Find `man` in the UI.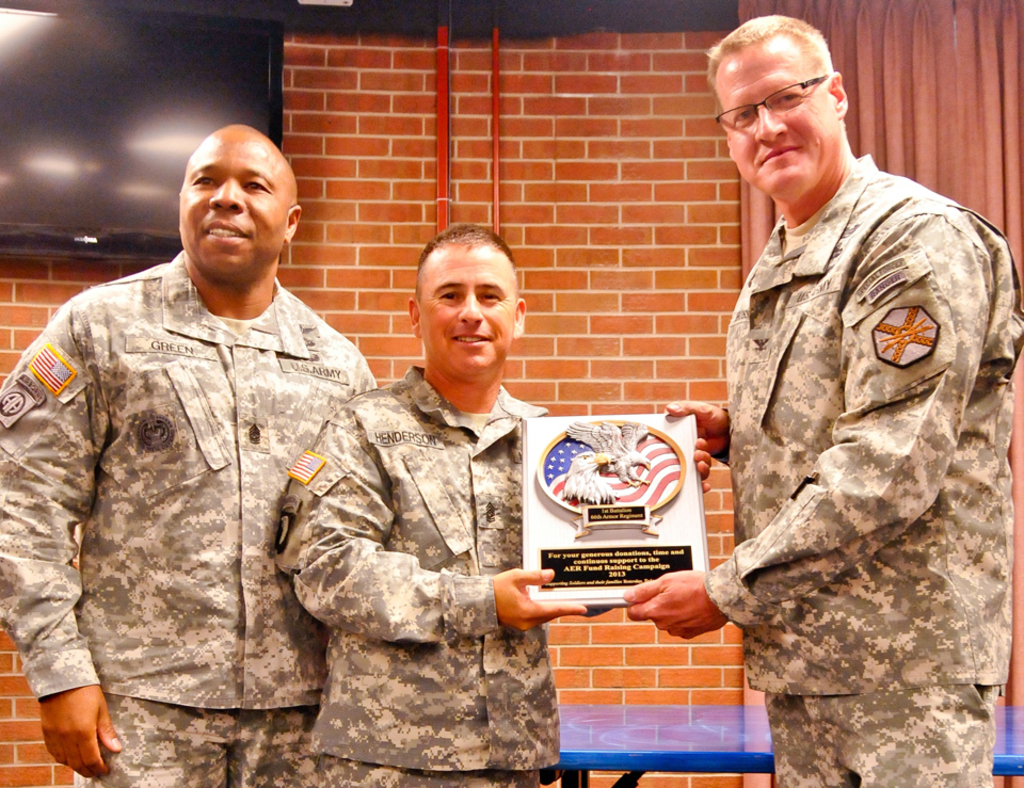
UI element at [0,125,378,787].
